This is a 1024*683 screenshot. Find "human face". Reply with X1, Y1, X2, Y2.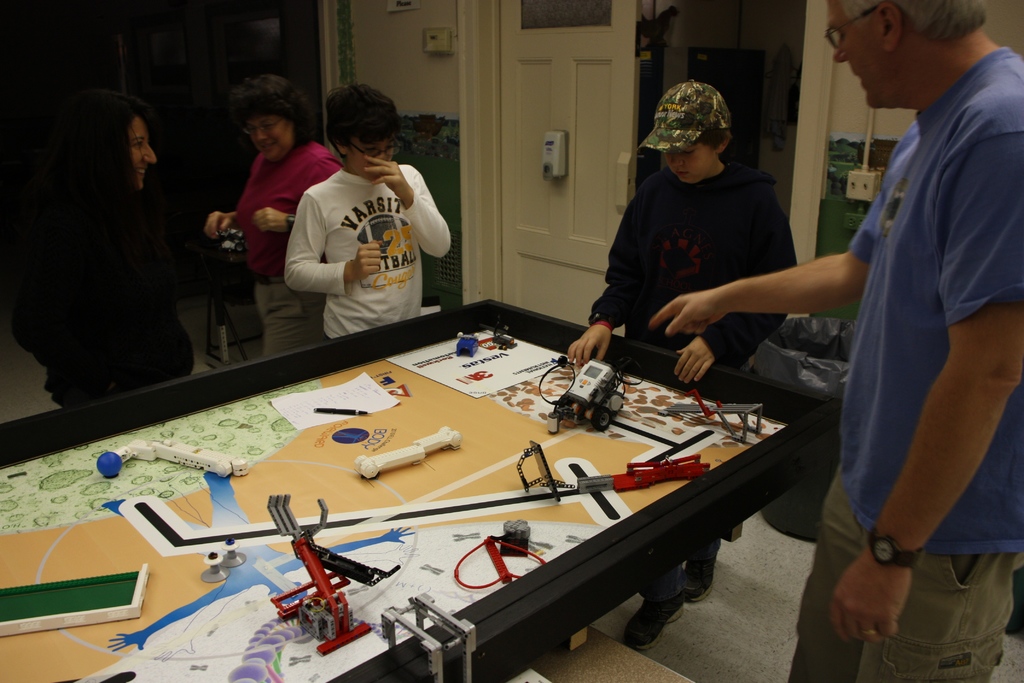
664, 143, 716, 183.
